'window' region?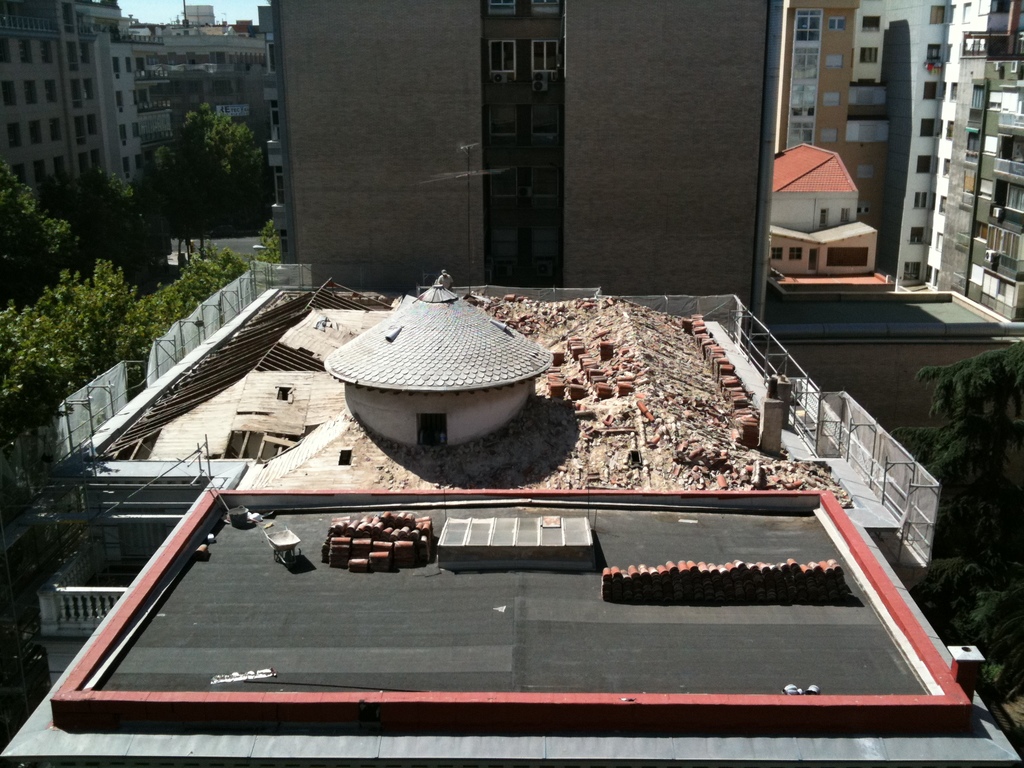
rect(792, 83, 813, 112)
